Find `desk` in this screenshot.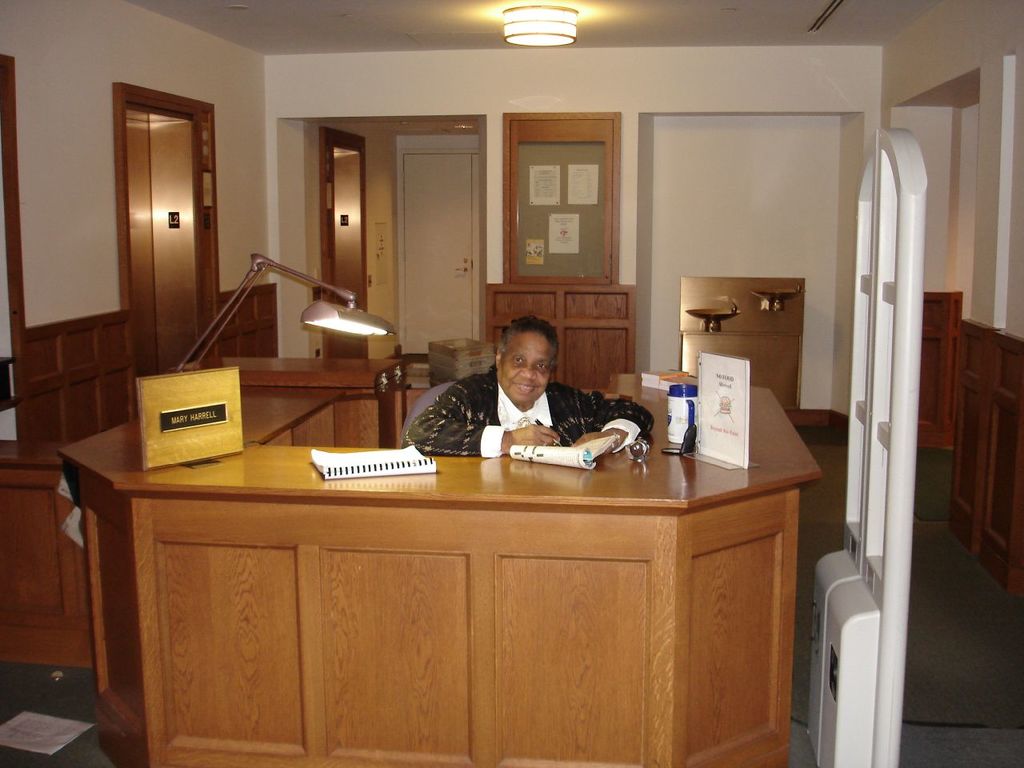
The bounding box for `desk` is <box>54,410,848,753</box>.
